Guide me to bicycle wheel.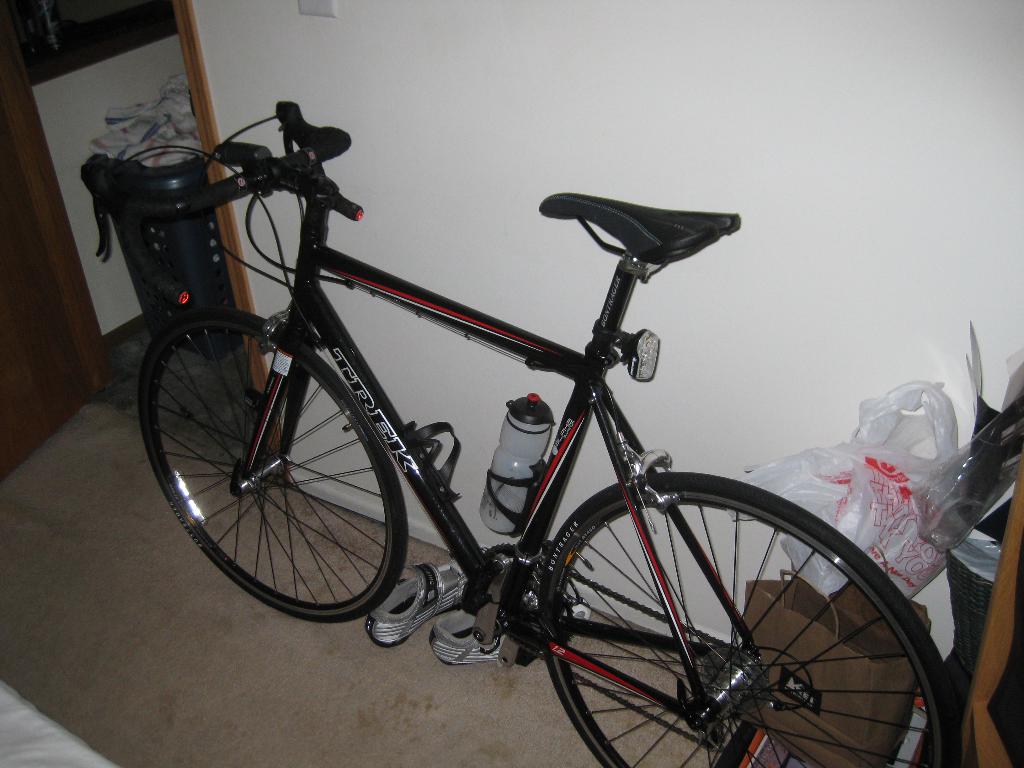
Guidance: {"x1": 134, "y1": 303, "x2": 407, "y2": 628}.
